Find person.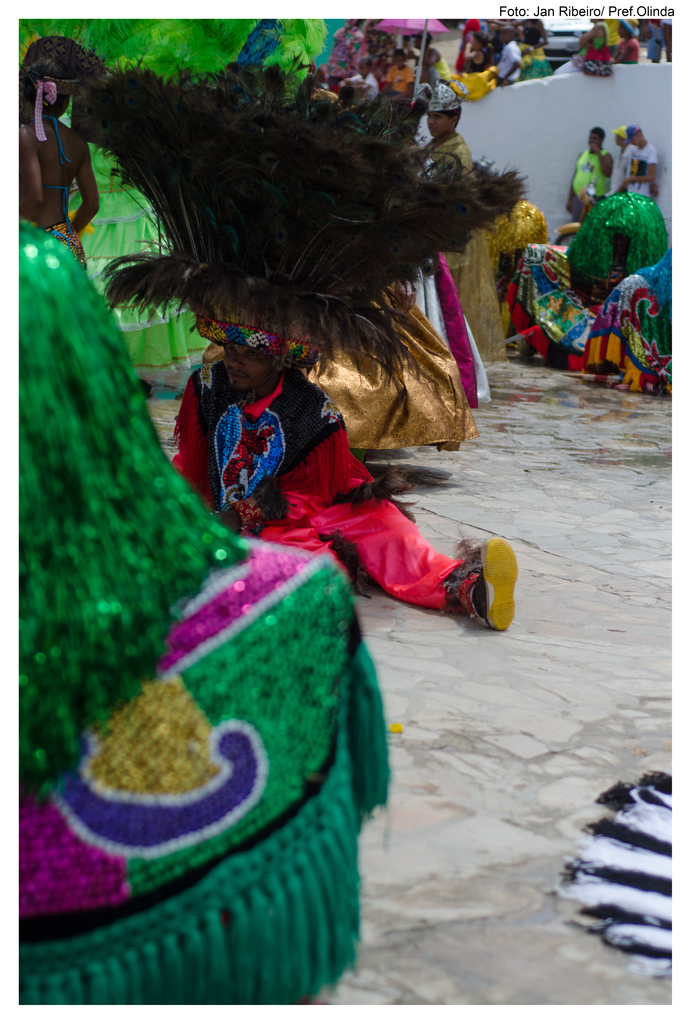
region(562, 124, 614, 228).
